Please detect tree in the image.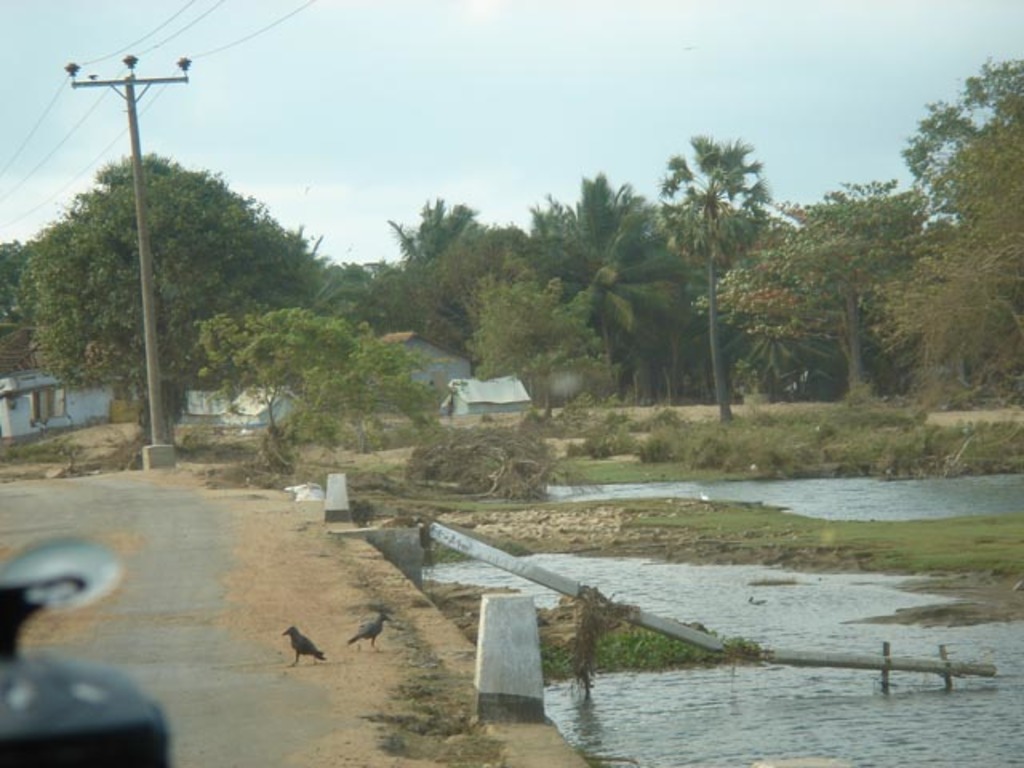
bbox=[656, 125, 773, 427].
